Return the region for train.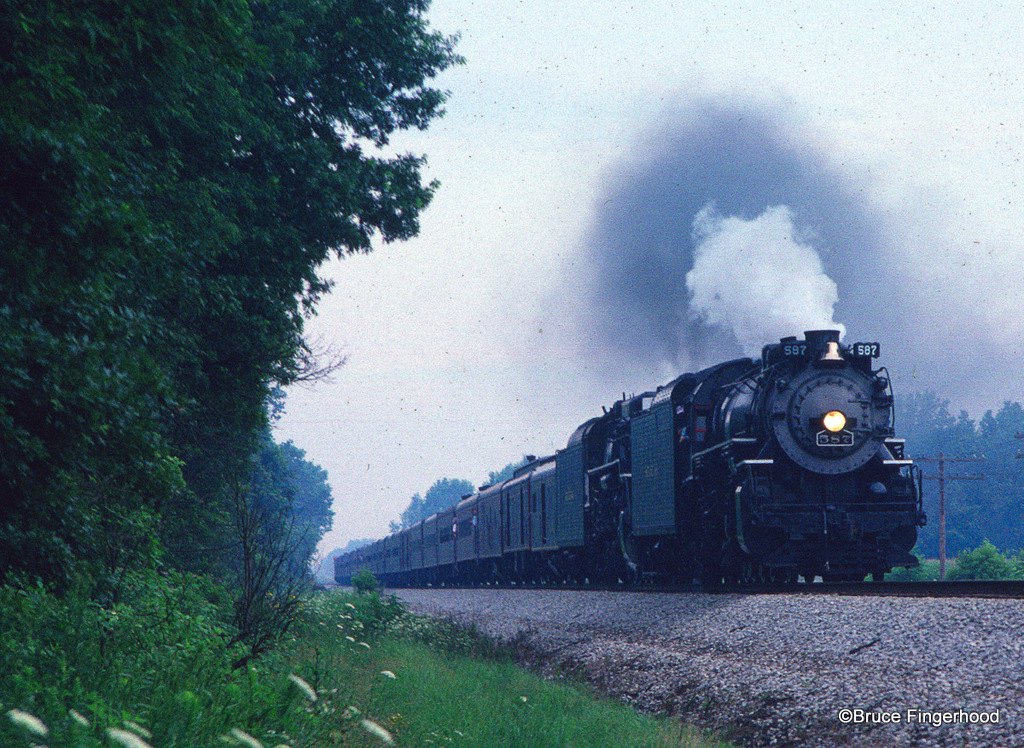
bbox(333, 328, 925, 586).
